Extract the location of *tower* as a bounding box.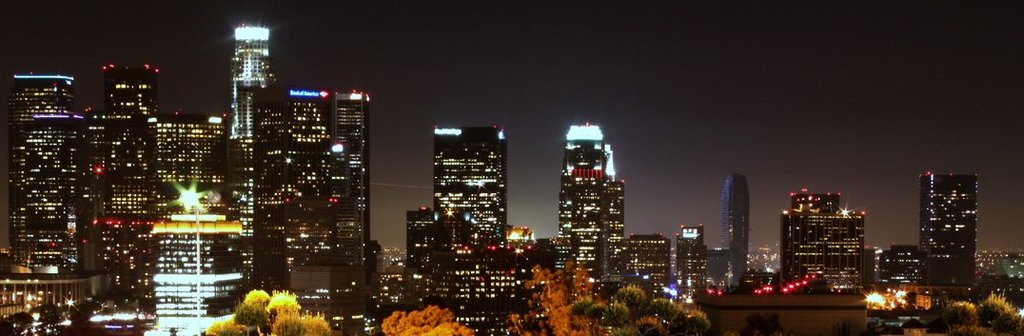
<region>2, 67, 86, 274</region>.
